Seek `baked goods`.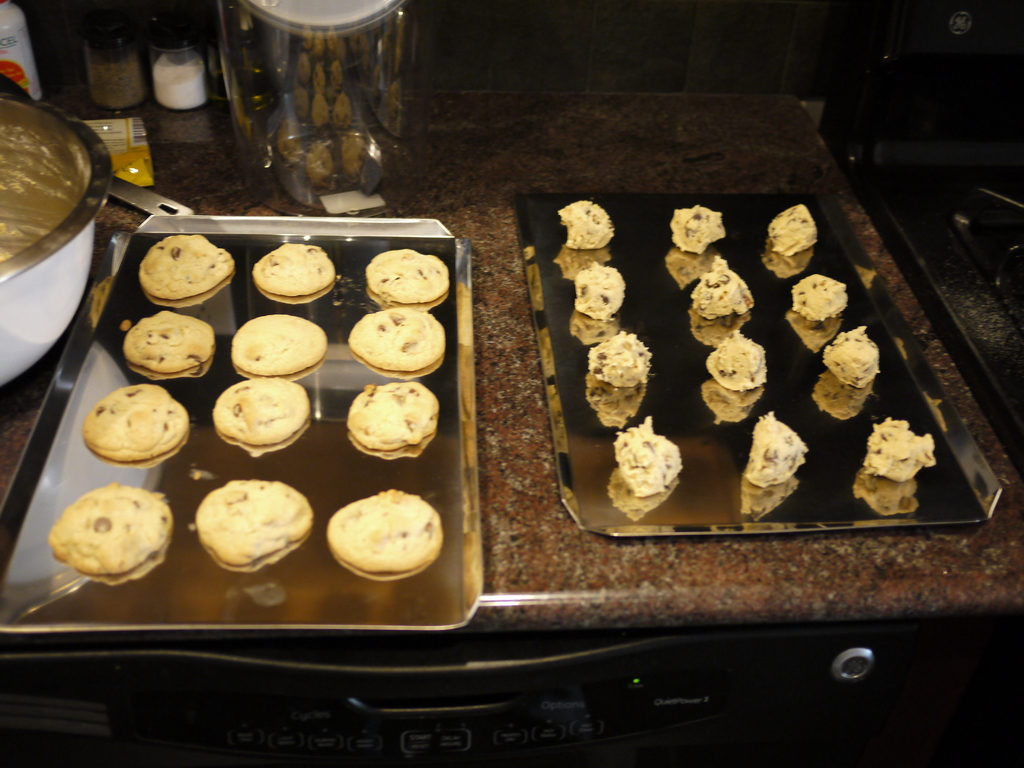
190:481:318:564.
